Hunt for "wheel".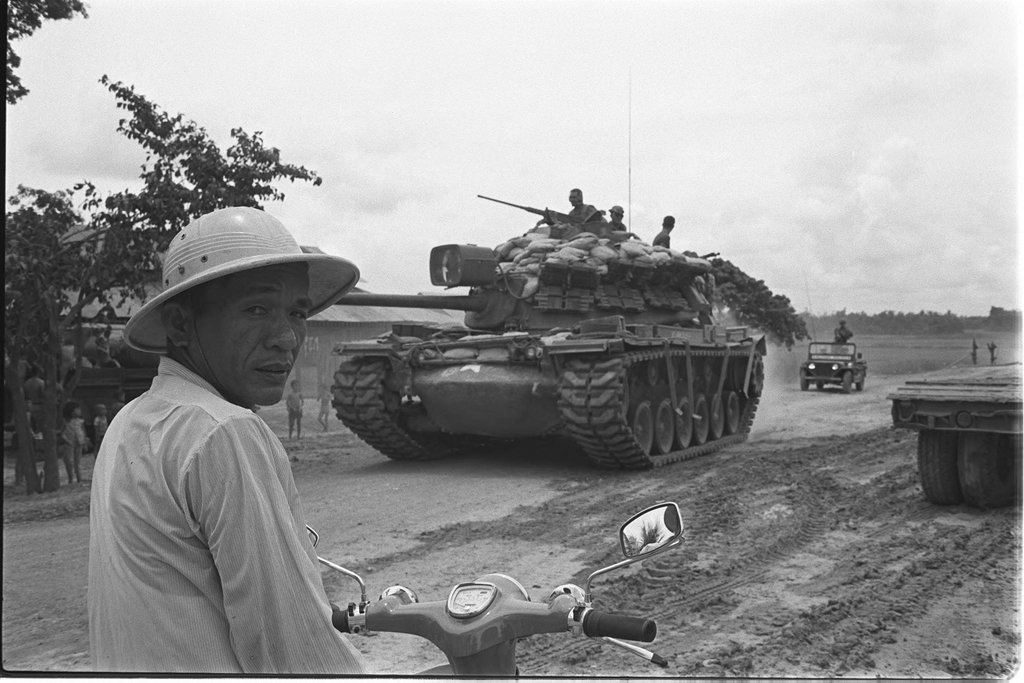
Hunted down at 816 384 825 393.
